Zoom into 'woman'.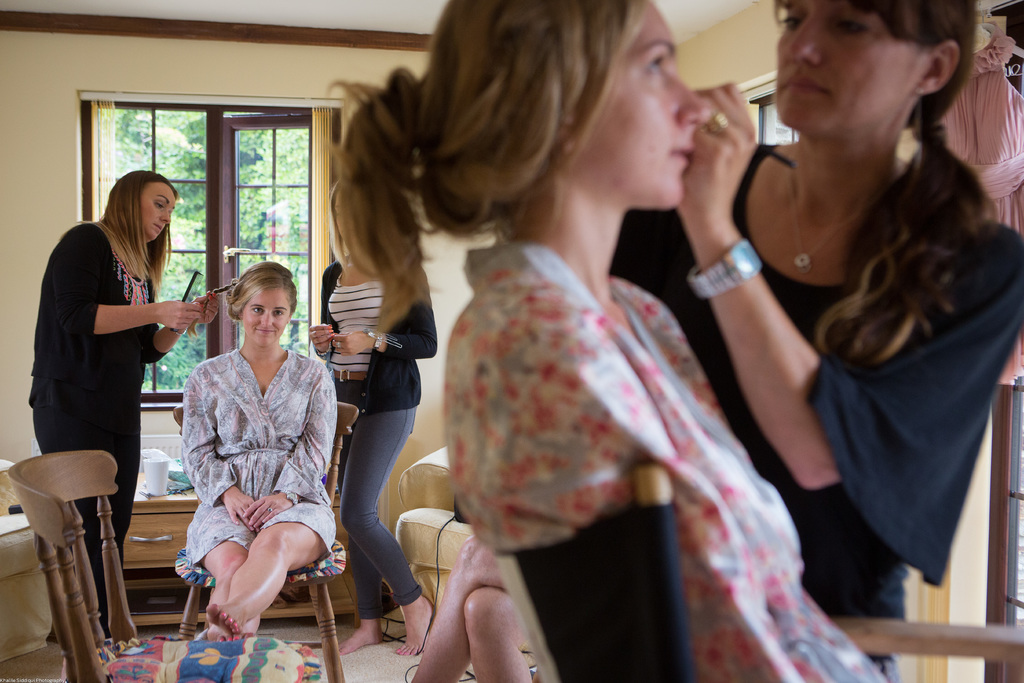
Zoom target: locate(178, 257, 335, 646).
